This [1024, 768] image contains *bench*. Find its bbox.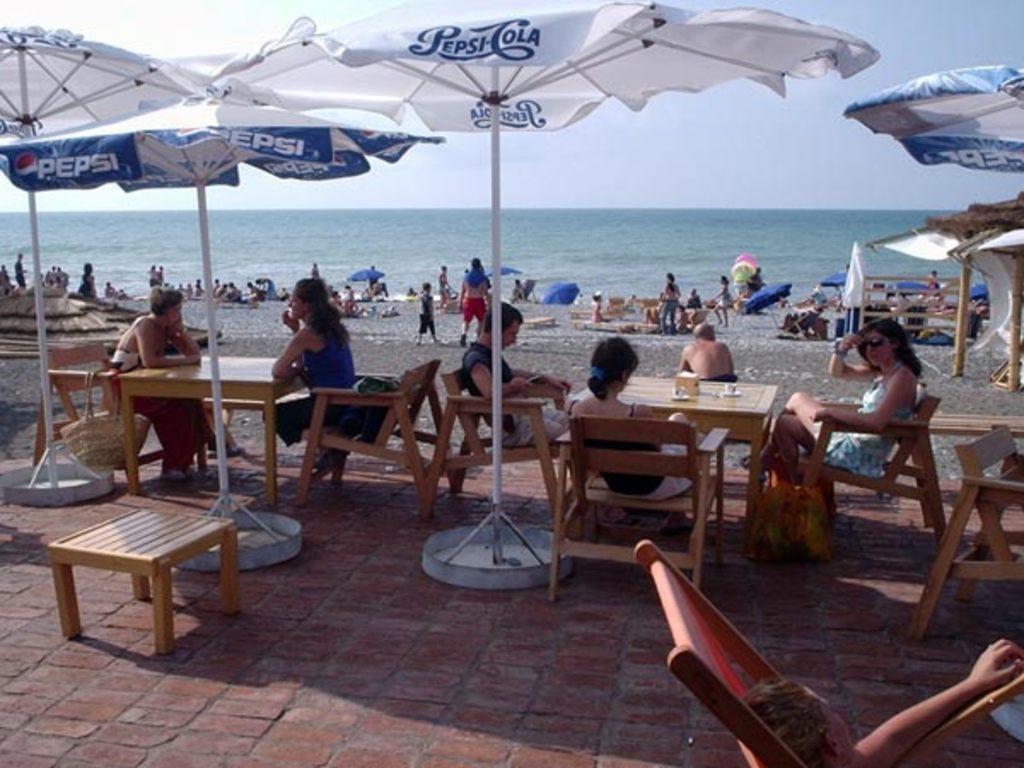
<box>934,440,1022,633</box>.
